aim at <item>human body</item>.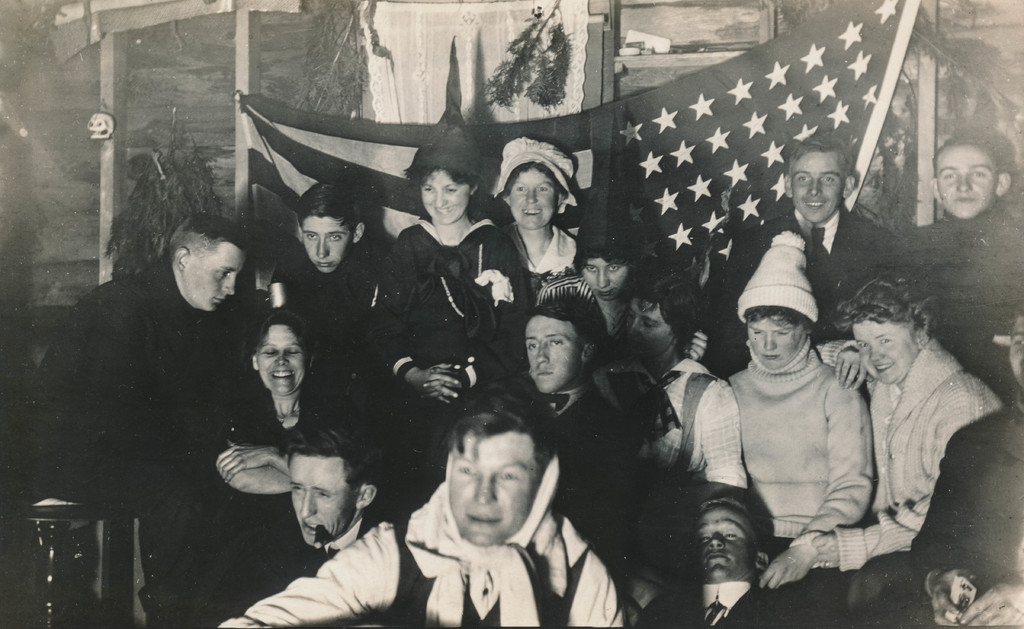
Aimed at locate(486, 138, 572, 289).
